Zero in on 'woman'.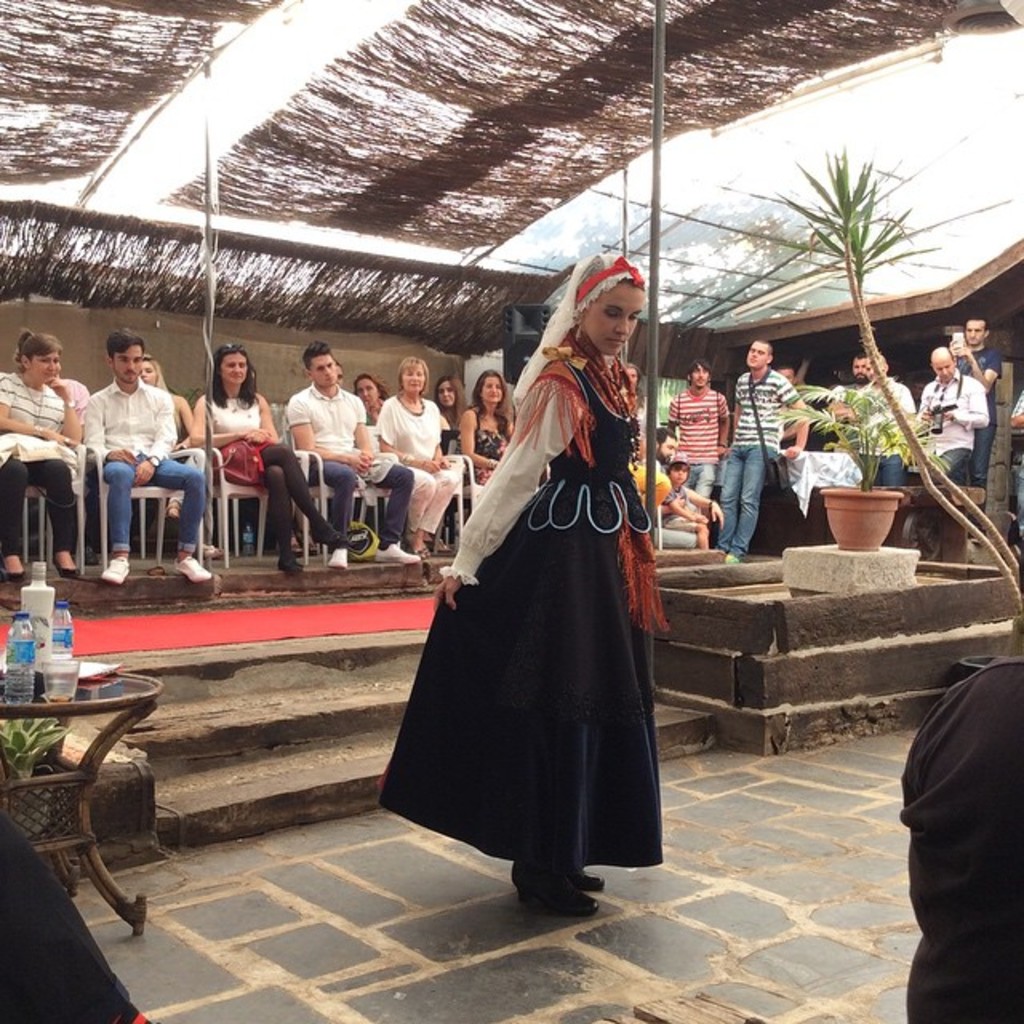
Zeroed in: detection(195, 339, 350, 584).
